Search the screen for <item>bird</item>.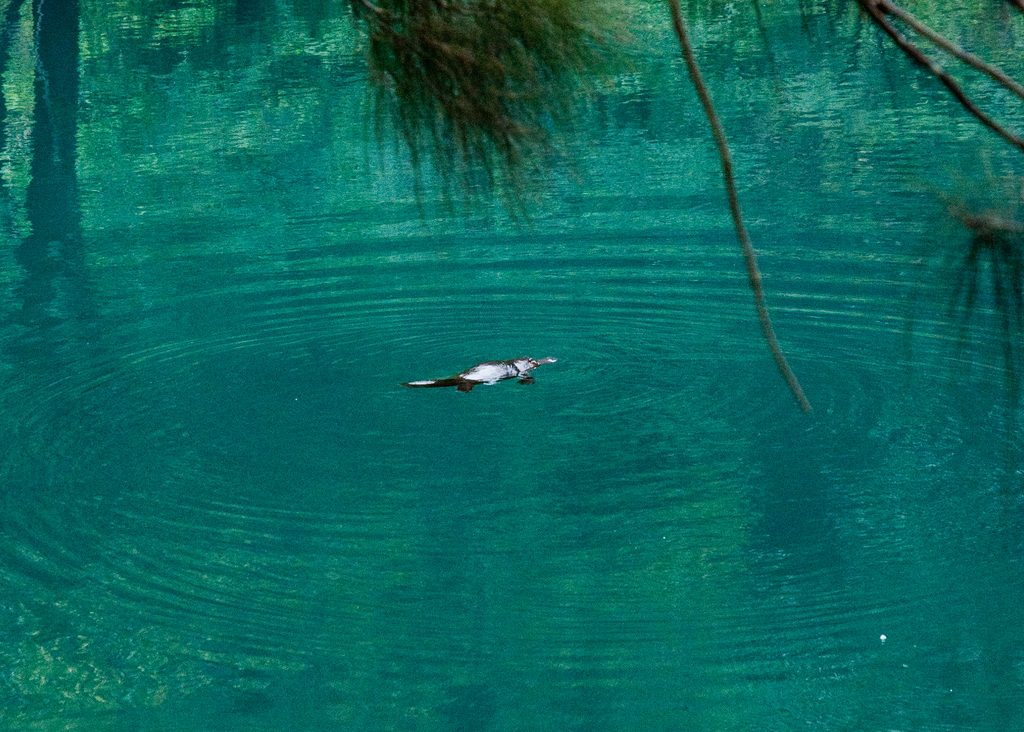
Found at <region>394, 350, 560, 396</region>.
